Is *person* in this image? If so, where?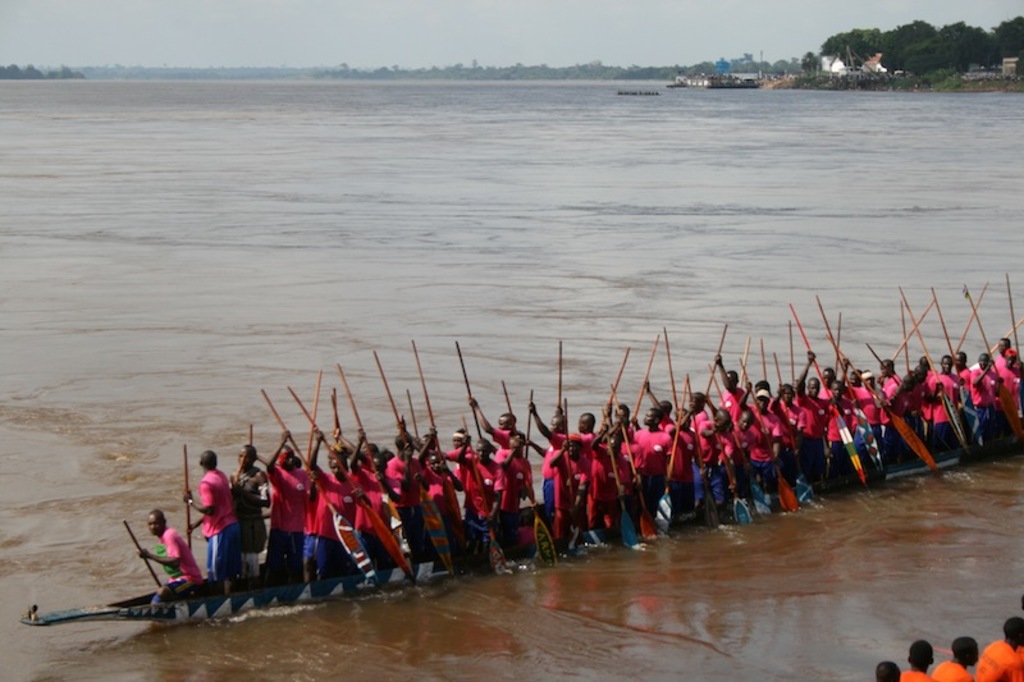
Yes, at 179 447 236 598.
